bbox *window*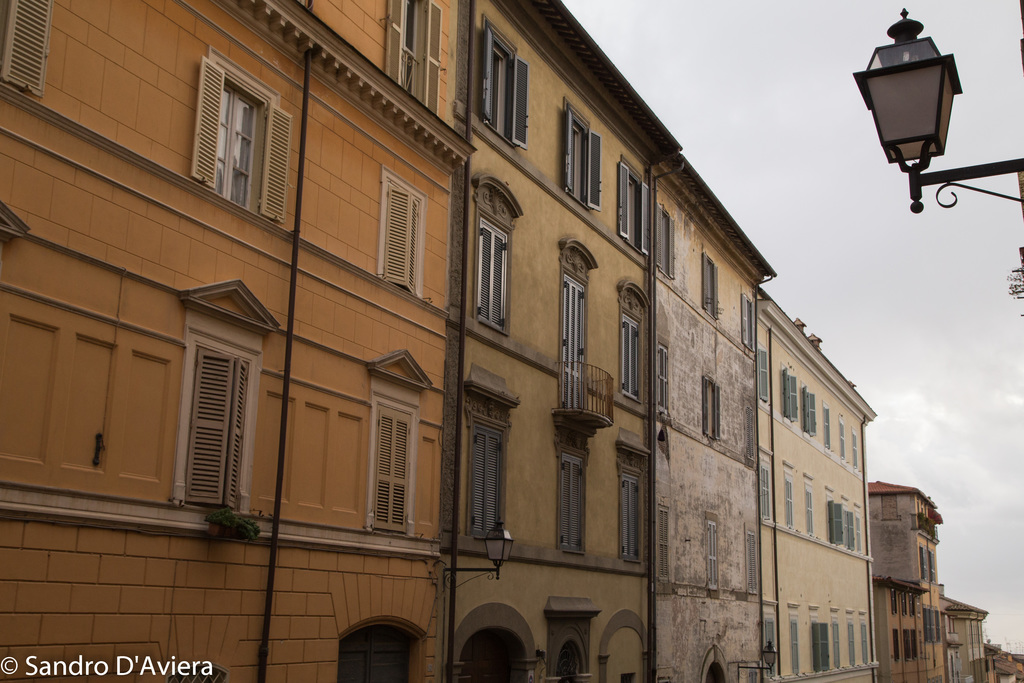
(563,99,598,209)
